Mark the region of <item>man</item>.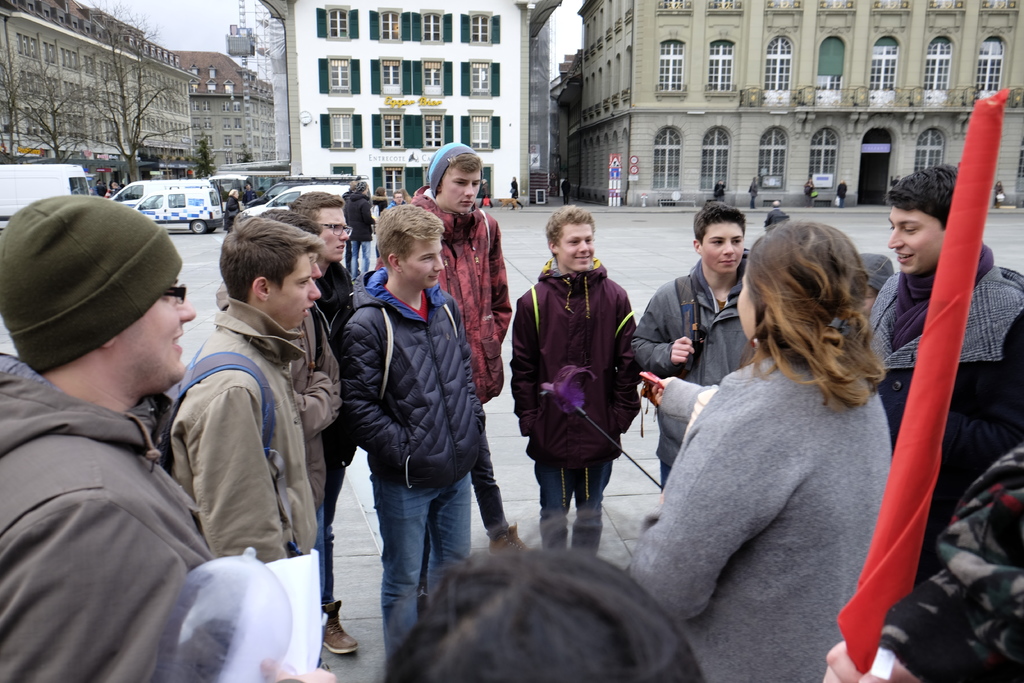
Region: 856:154:1023:582.
